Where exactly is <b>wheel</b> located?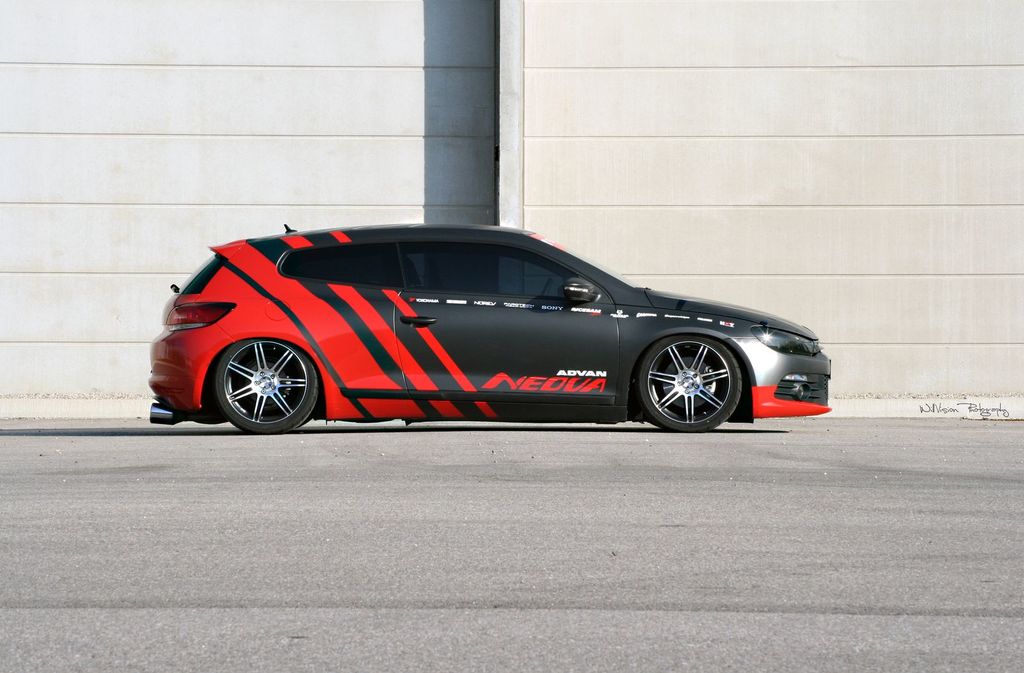
Its bounding box is crop(541, 280, 554, 297).
